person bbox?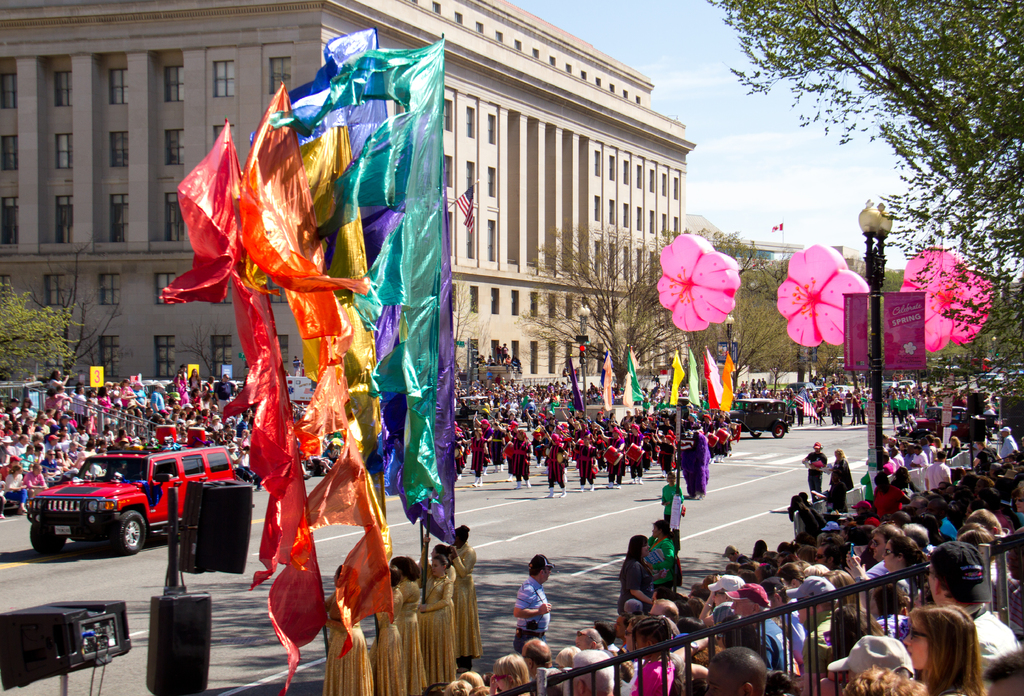
900:595:986:695
